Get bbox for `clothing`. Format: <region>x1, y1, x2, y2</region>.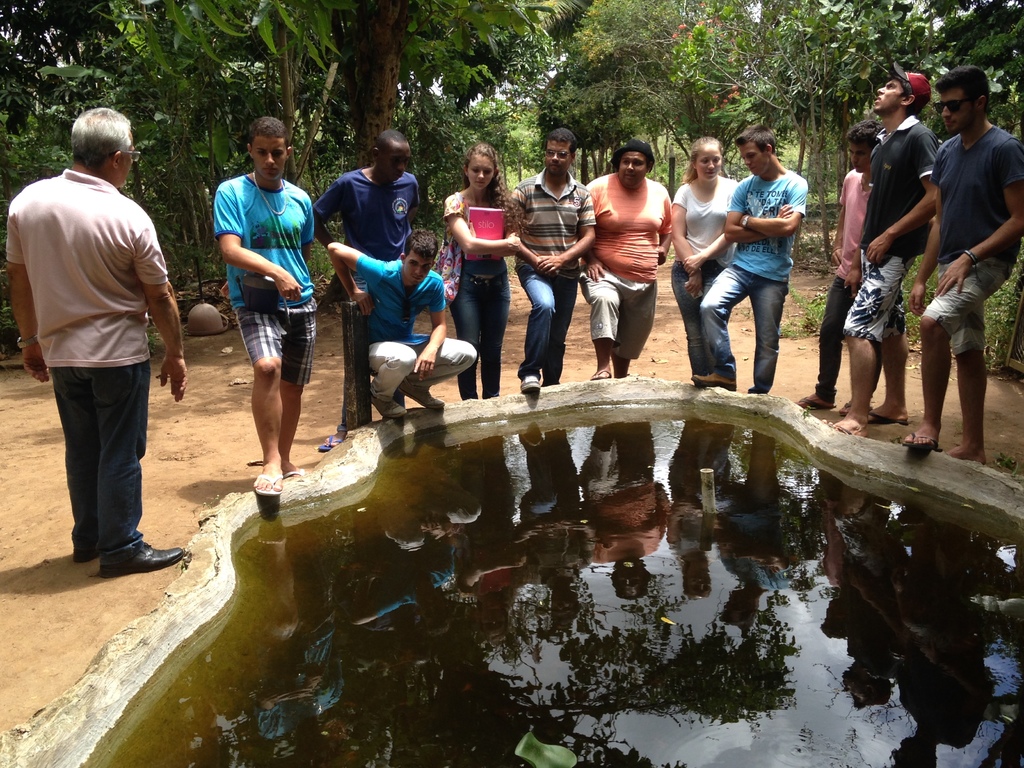
<region>437, 186, 509, 401</region>.
